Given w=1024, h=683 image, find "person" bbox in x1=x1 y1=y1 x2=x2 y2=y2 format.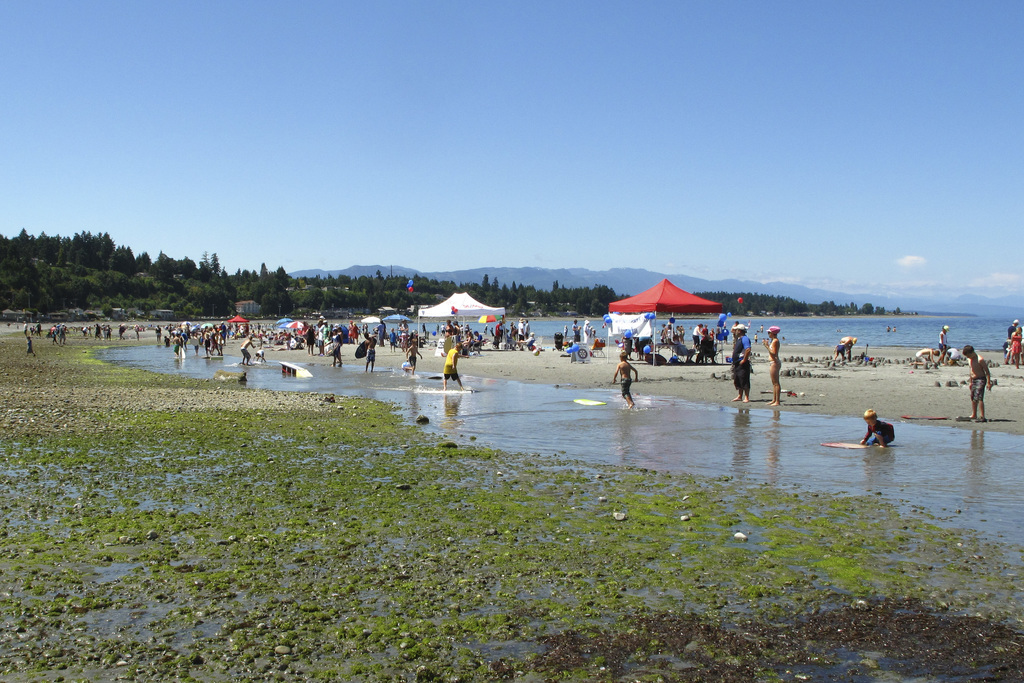
x1=239 y1=333 x2=253 y2=367.
